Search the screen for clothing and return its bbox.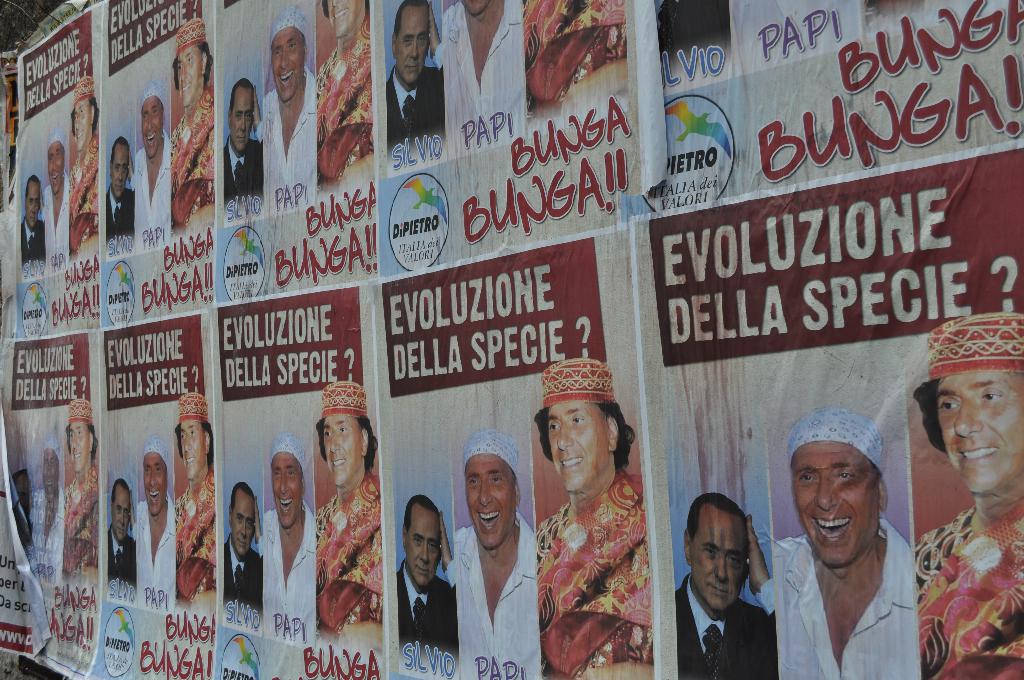
Found: region(673, 571, 786, 679).
